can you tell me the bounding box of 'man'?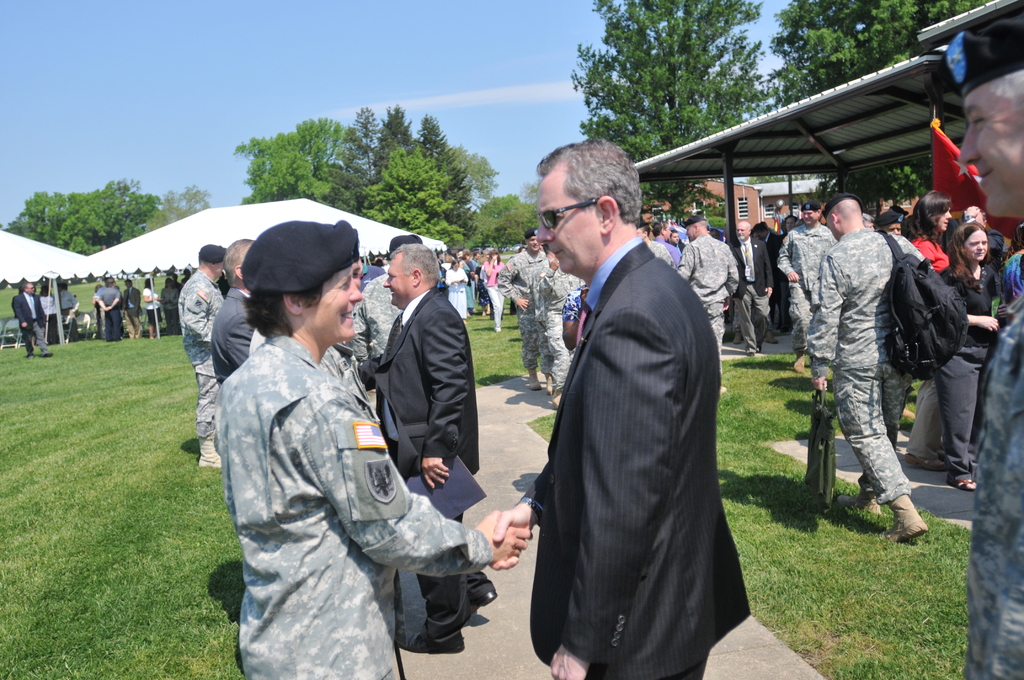
box=[871, 210, 912, 451].
